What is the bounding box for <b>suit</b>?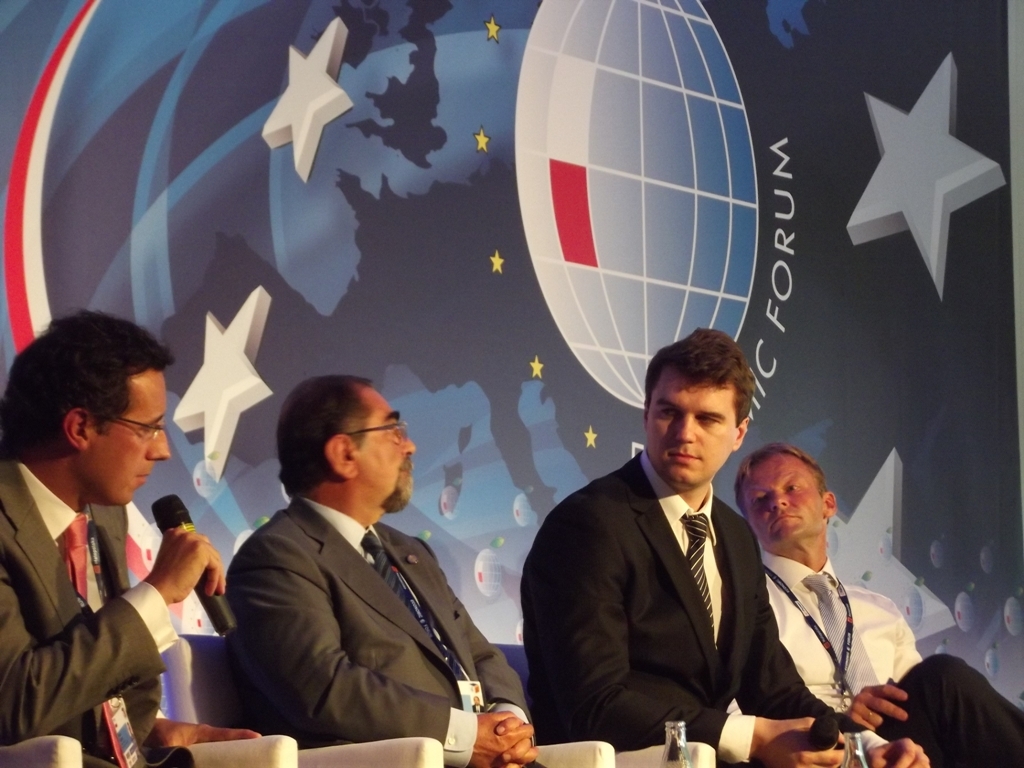
<region>547, 405, 854, 755</region>.
